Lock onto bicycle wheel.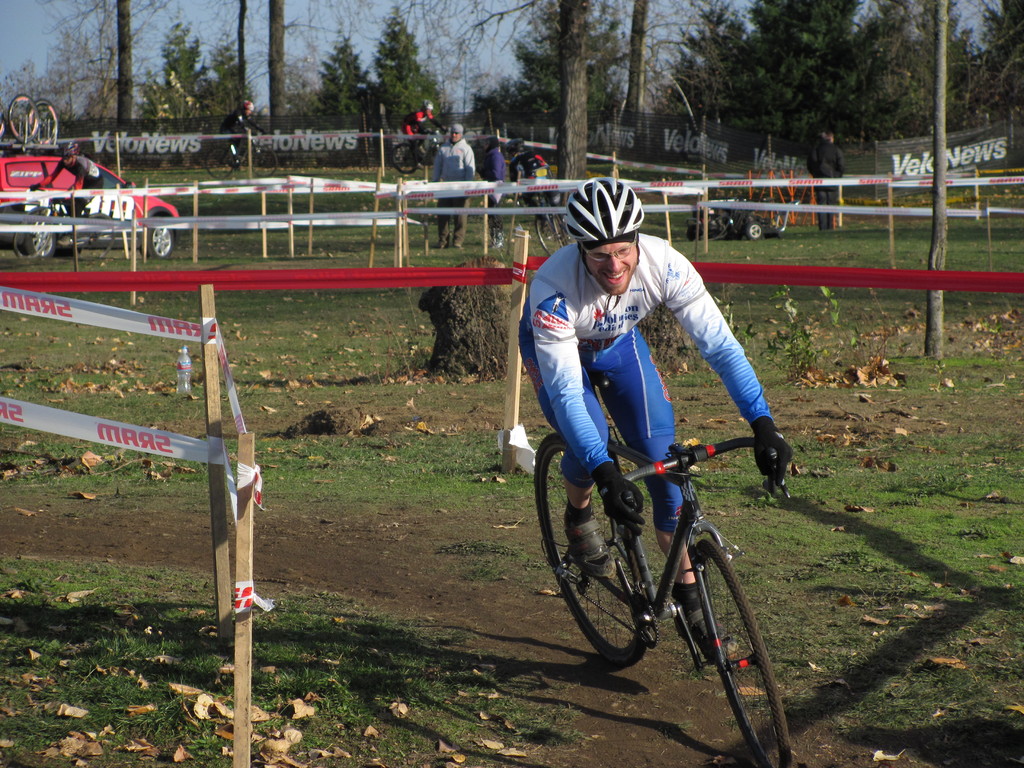
Locked: pyautogui.locateOnScreen(538, 441, 644, 657).
